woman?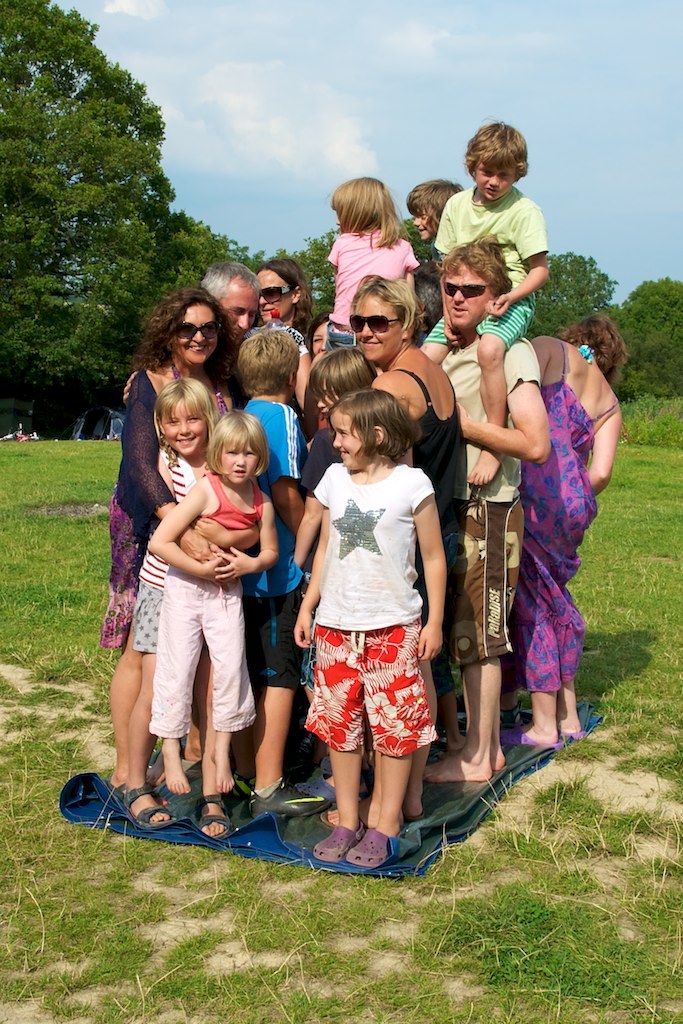
BBox(526, 312, 629, 739)
